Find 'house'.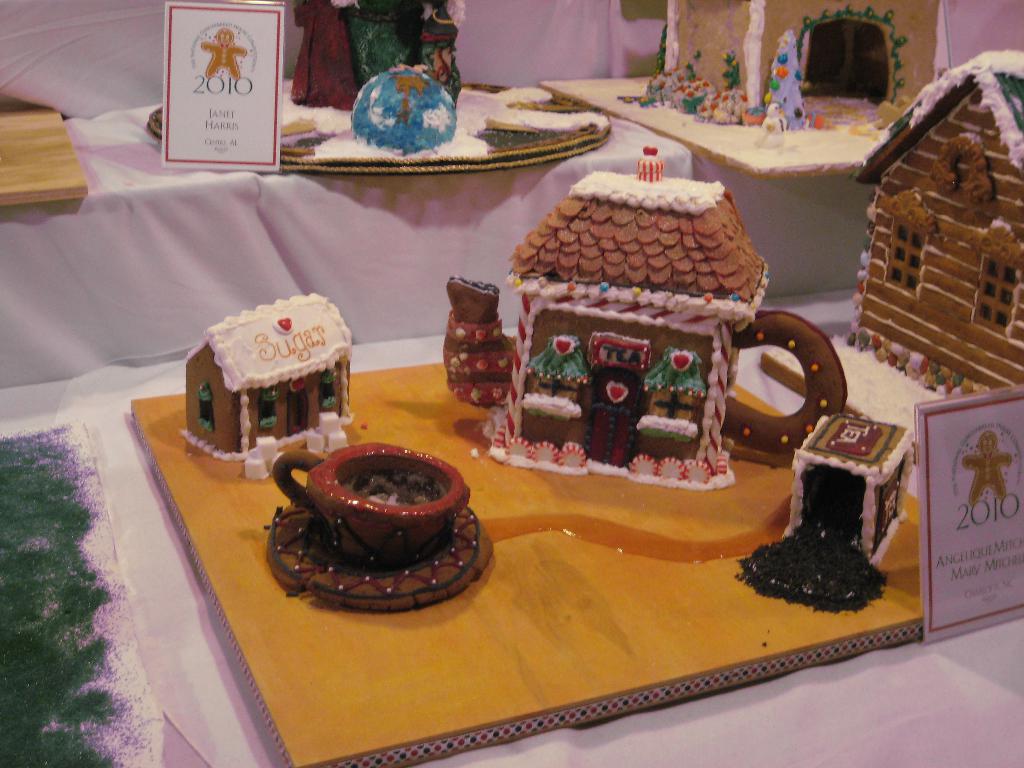
x1=859, y1=56, x2=1023, y2=401.
